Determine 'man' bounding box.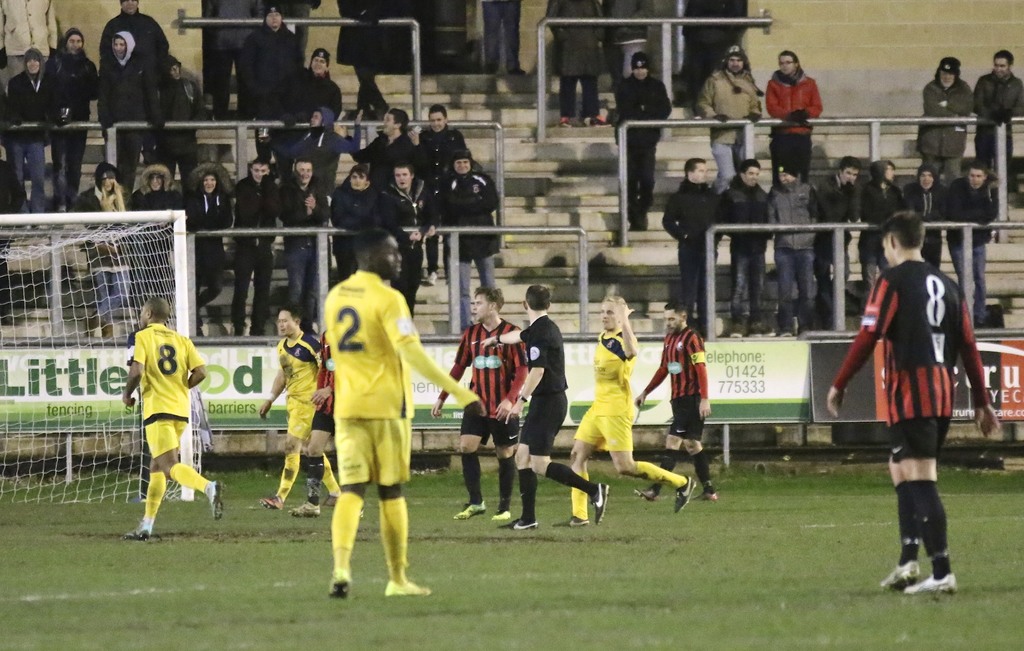
Determined: left=259, top=305, right=324, bottom=506.
